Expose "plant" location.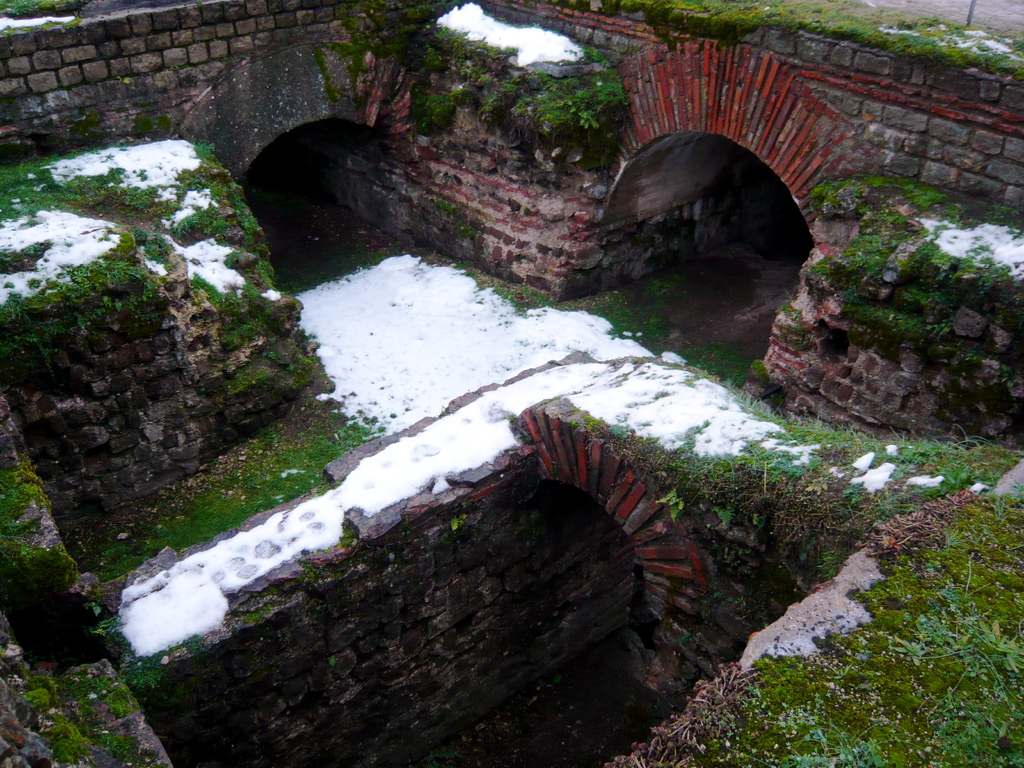
Exposed at {"x1": 0, "y1": 141, "x2": 328, "y2": 387}.
